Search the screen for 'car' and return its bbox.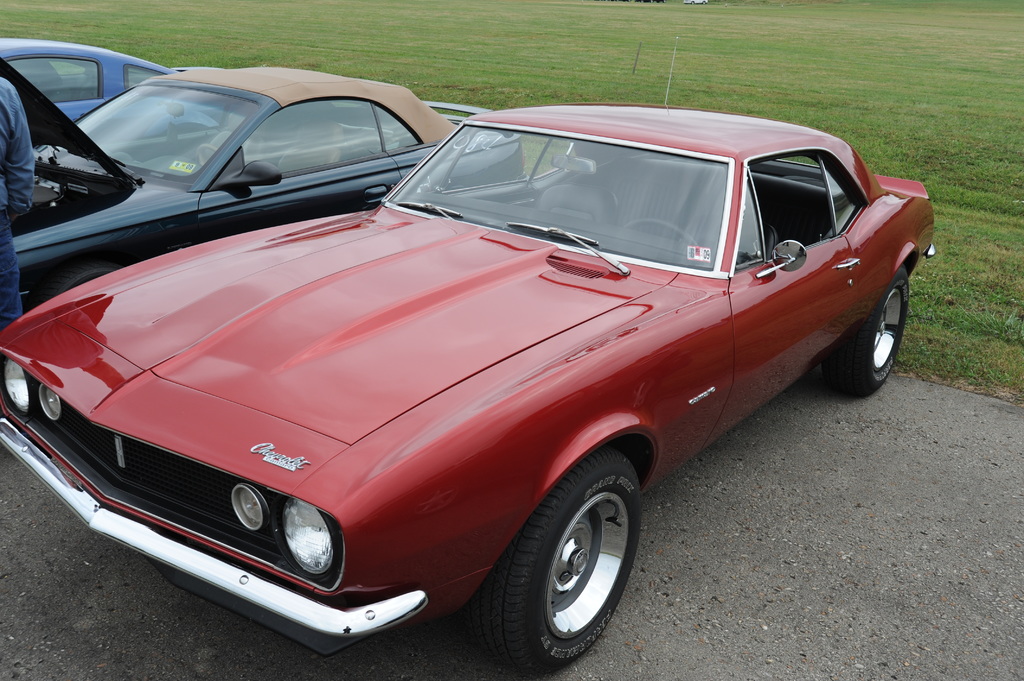
Found: select_region(0, 35, 940, 677).
